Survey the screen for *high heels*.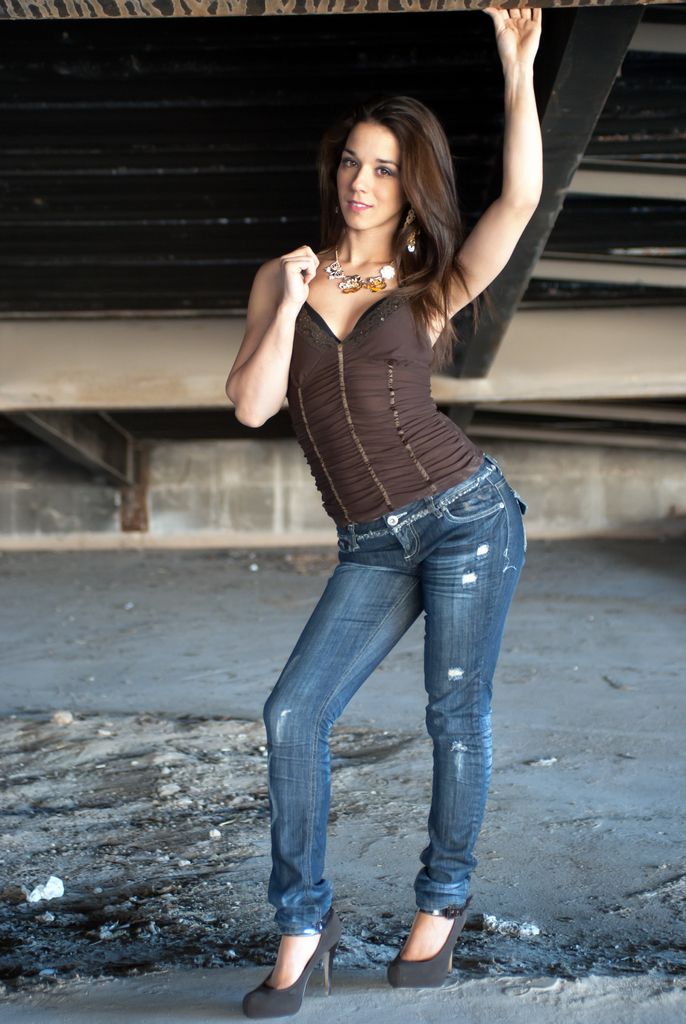
Survey found: pyautogui.locateOnScreen(384, 903, 473, 987).
